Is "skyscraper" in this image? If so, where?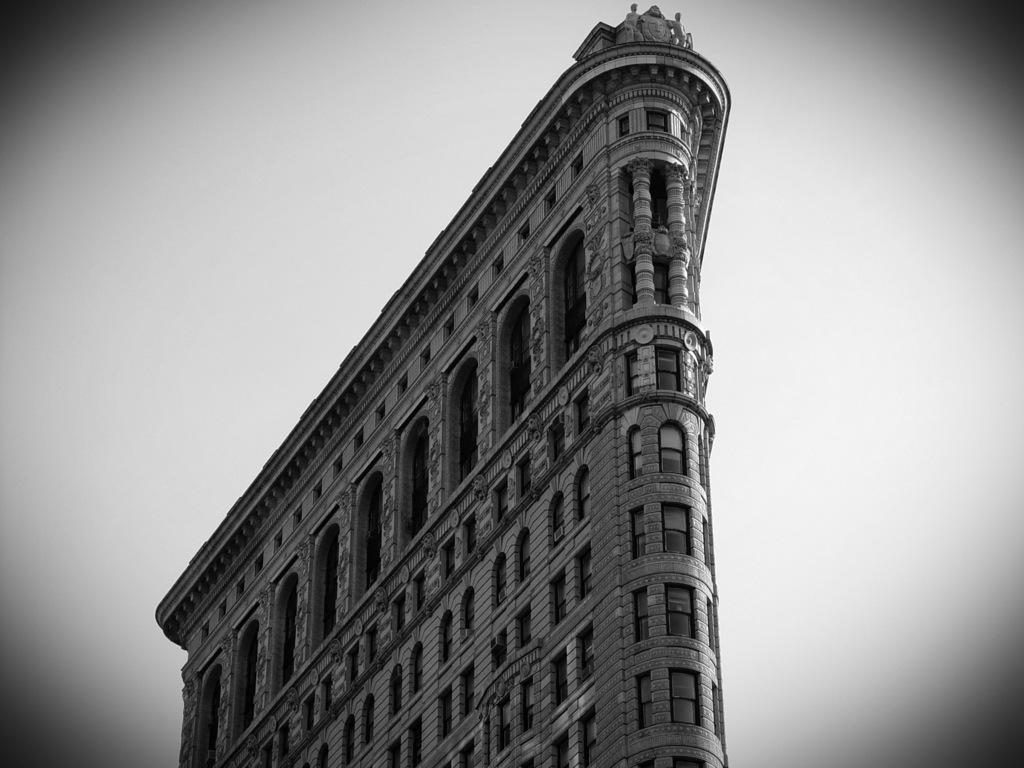
Yes, at left=133, top=36, right=778, bottom=767.
